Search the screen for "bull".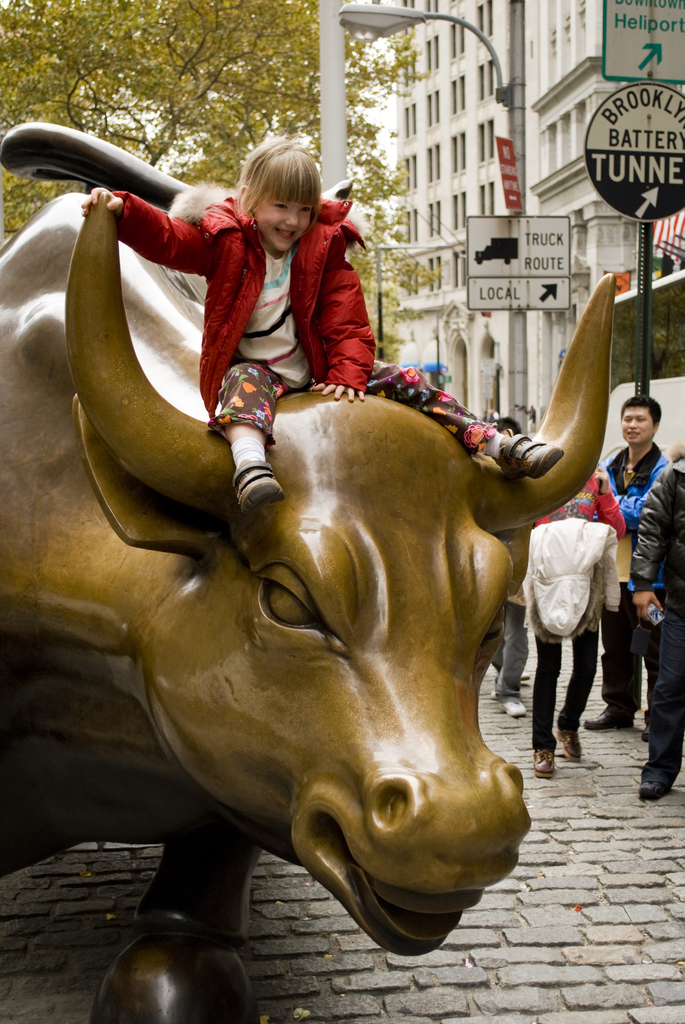
Found at [left=0, top=120, right=614, bottom=1023].
